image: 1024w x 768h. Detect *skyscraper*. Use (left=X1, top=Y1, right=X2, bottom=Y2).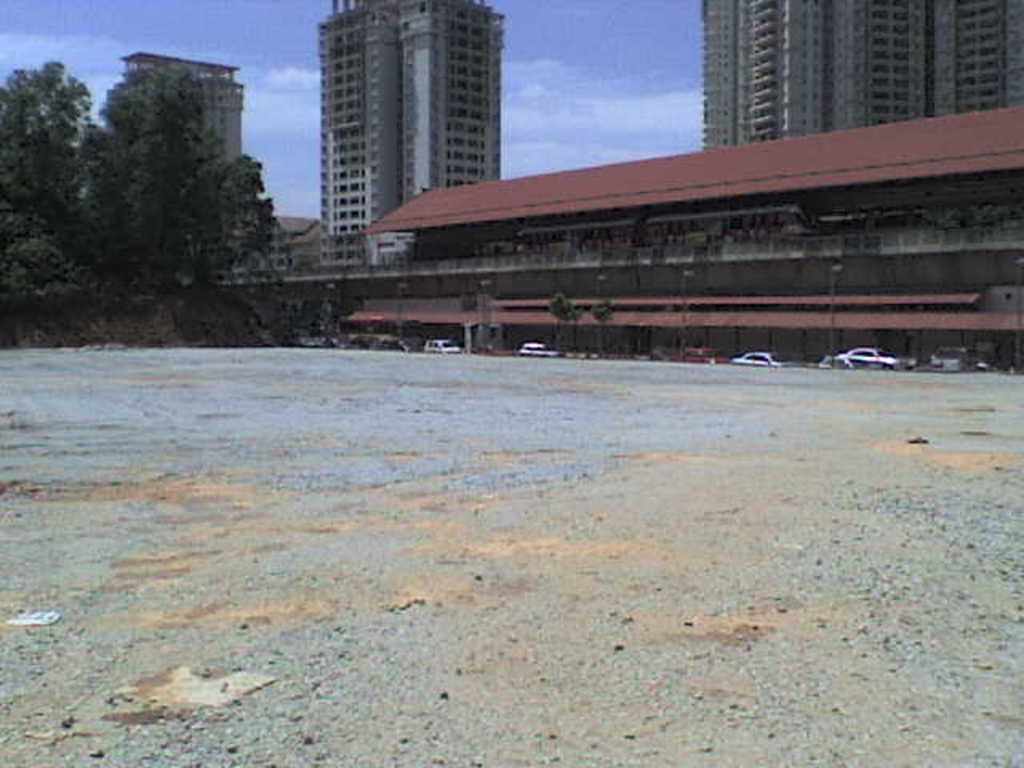
(left=282, top=0, right=534, bottom=232).
